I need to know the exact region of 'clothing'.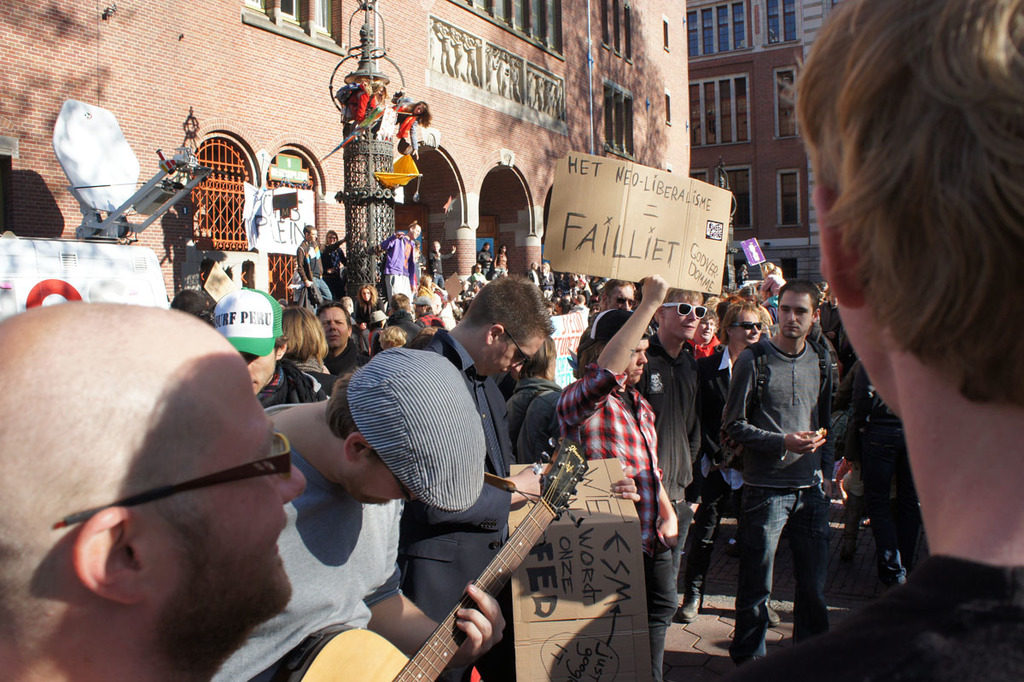
Region: 816/301/845/353.
